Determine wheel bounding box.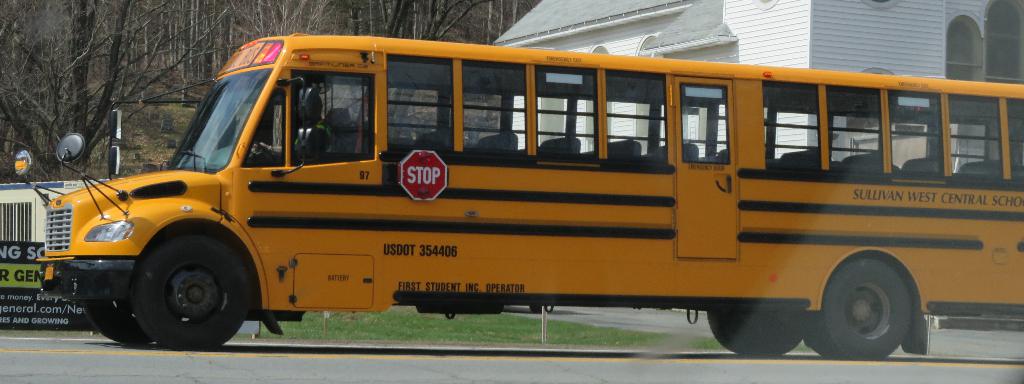
Determined: [x1=77, y1=298, x2=155, y2=347].
